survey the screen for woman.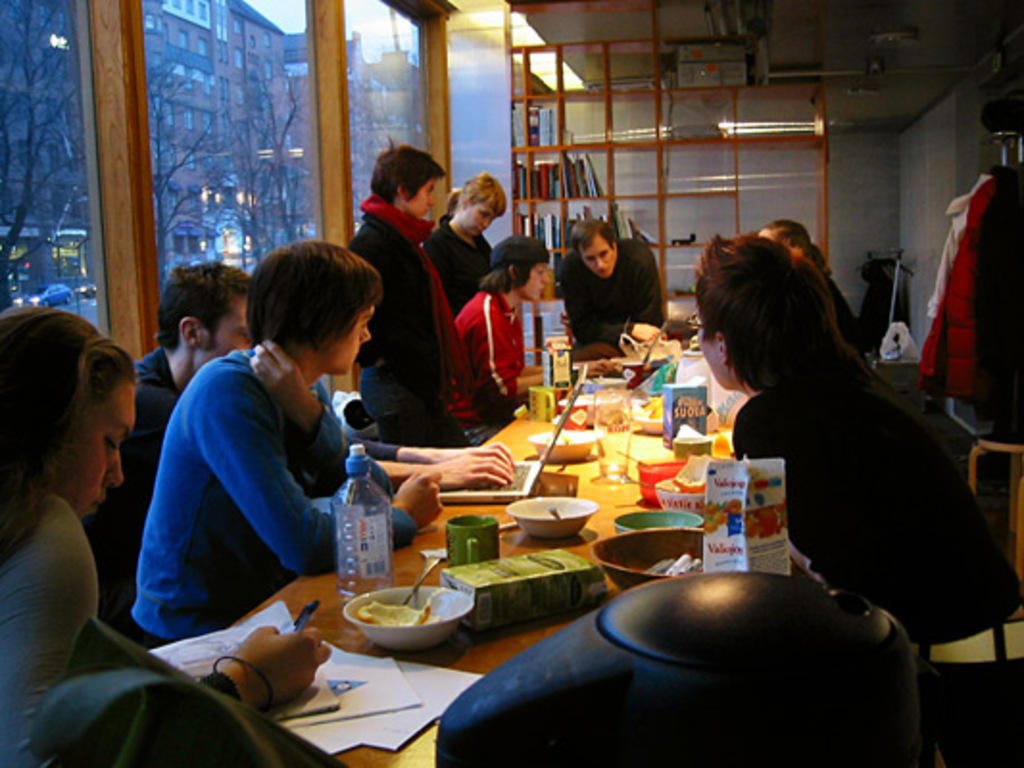
Survey found: <bbox>0, 303, 329, 766</bbox>.
